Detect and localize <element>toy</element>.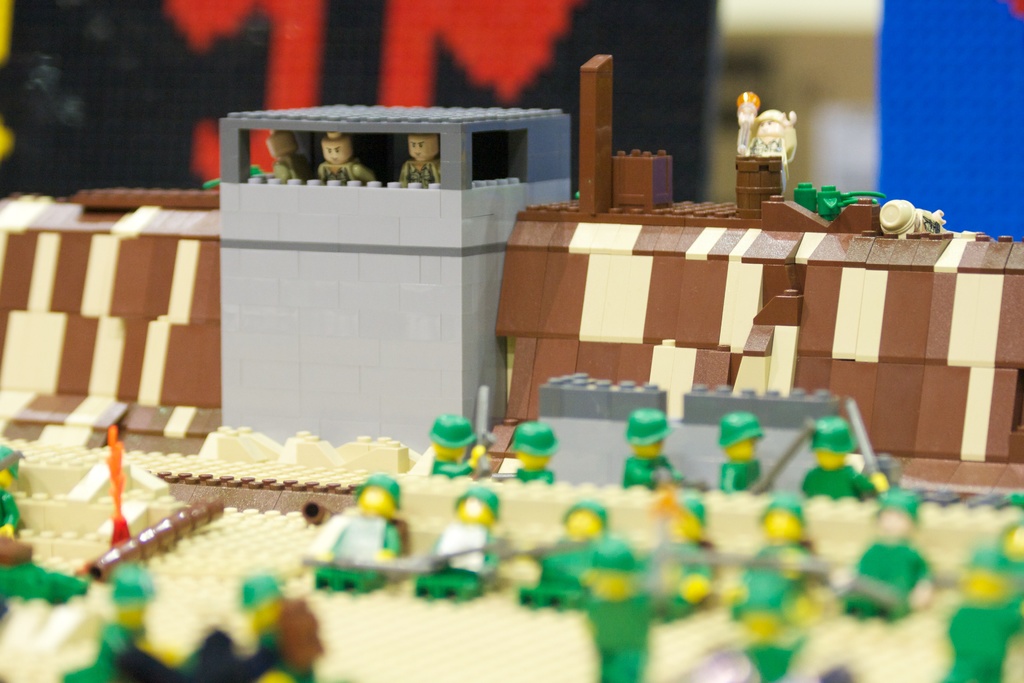
Localized at rect(873, 202, 948, 237).
